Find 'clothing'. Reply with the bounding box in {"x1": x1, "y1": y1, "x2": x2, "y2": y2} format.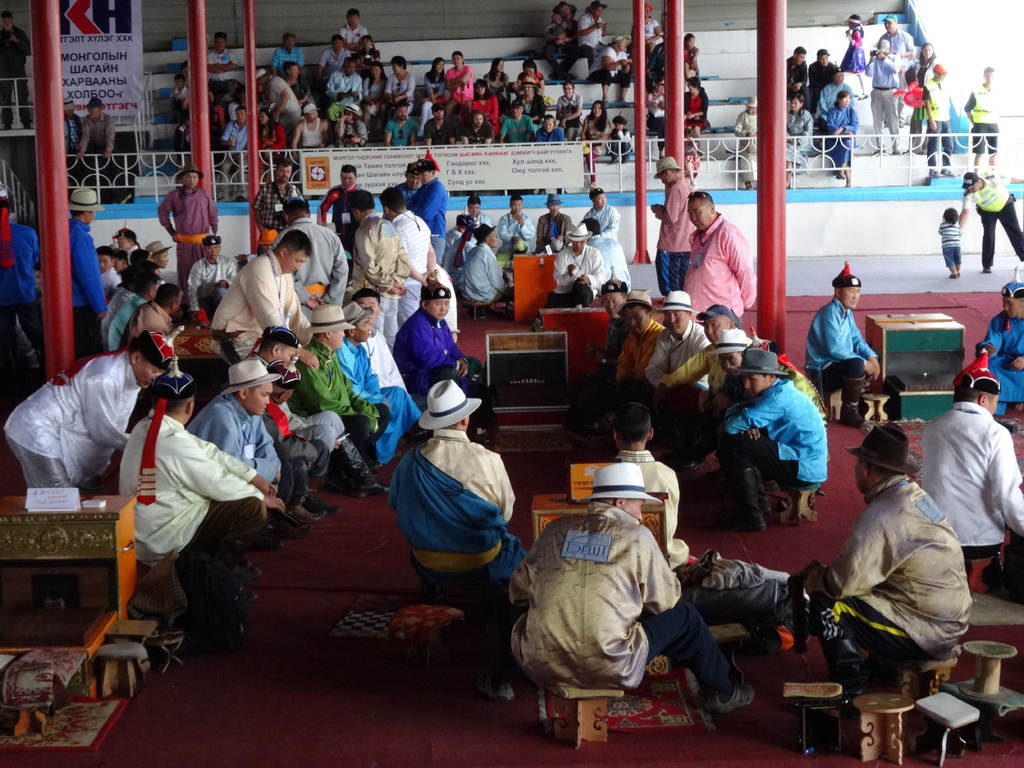
{"x1": 912, "y1": 408, "x2": 1023, "y2": 560}.
